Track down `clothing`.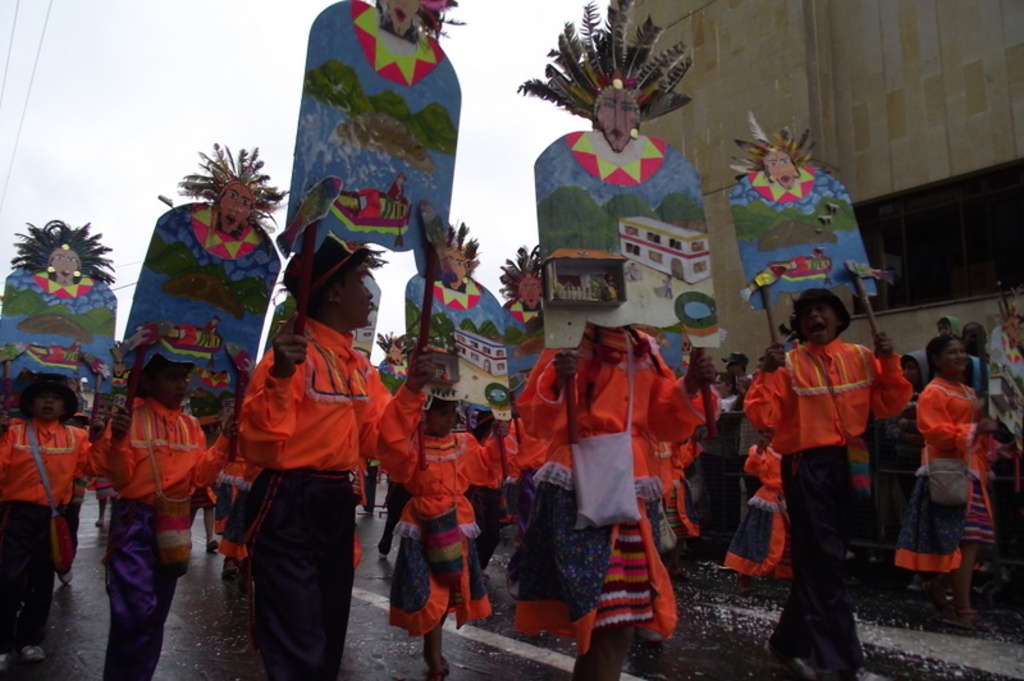
Tracked to (394,403,504,625).
